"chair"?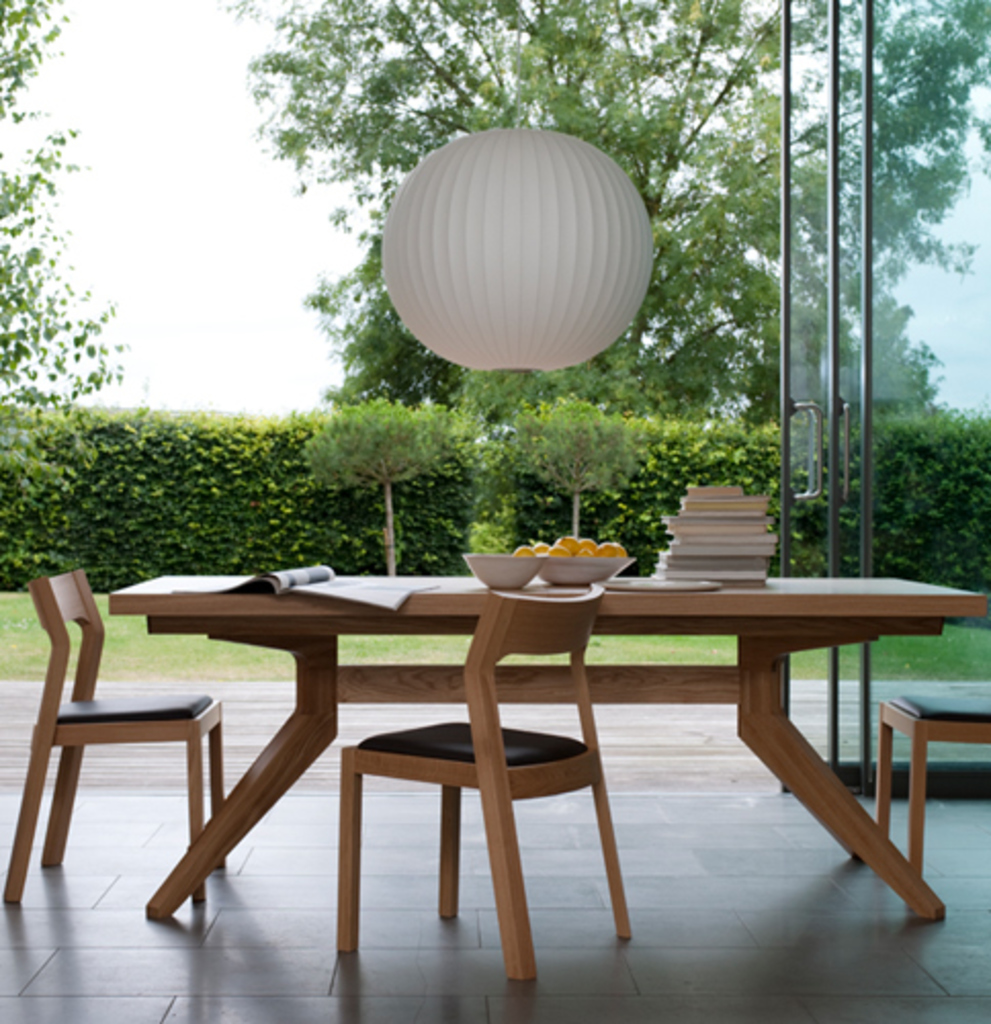
rect(8, 539, 229, 909)
